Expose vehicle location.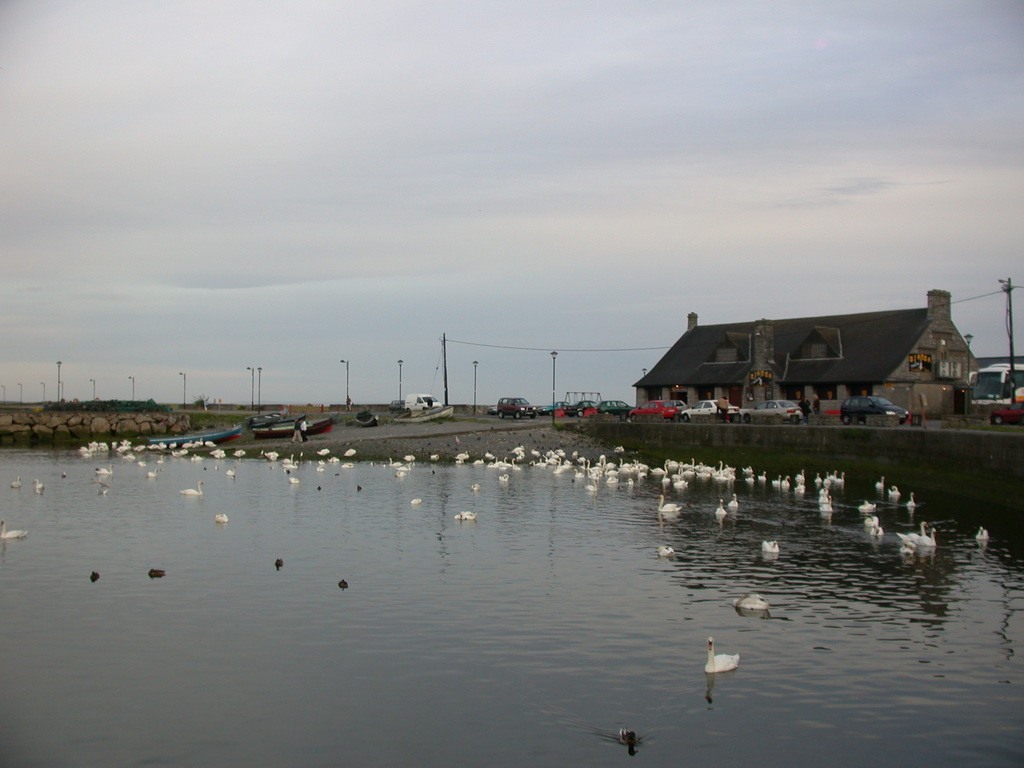
Exposed at (left=629, top=401, right=676, bottom=418).
